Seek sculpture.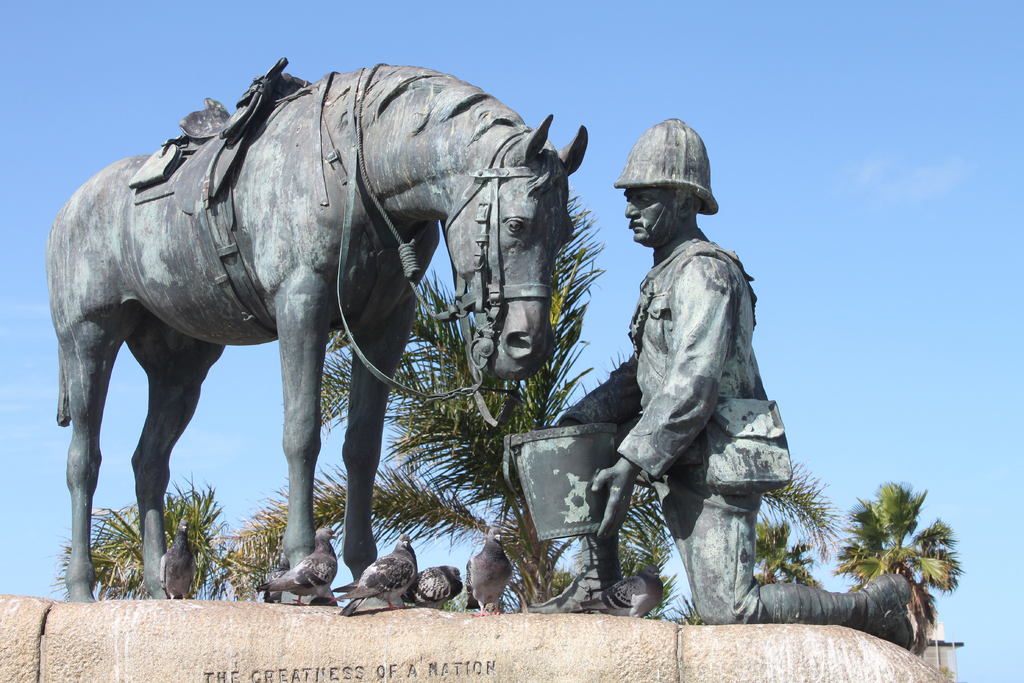
{"x1": 398, "y1": 564, "x2": 465, "y2": 609}.
